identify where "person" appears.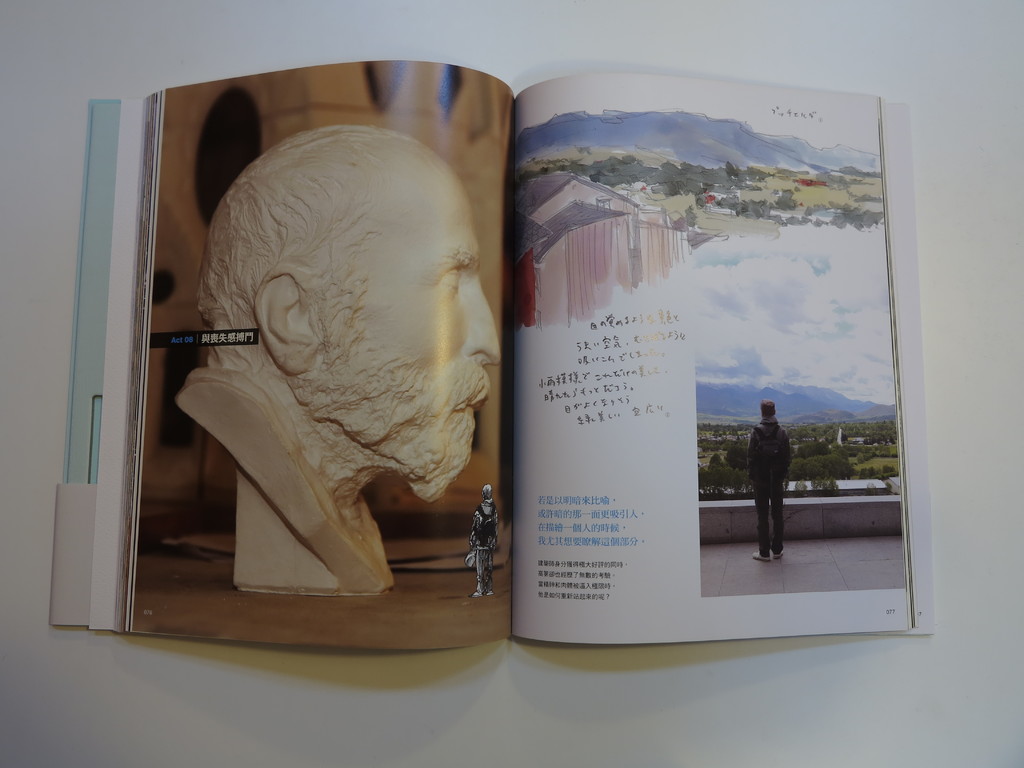
Appears at l=190, t=115, r=508, b=558.
